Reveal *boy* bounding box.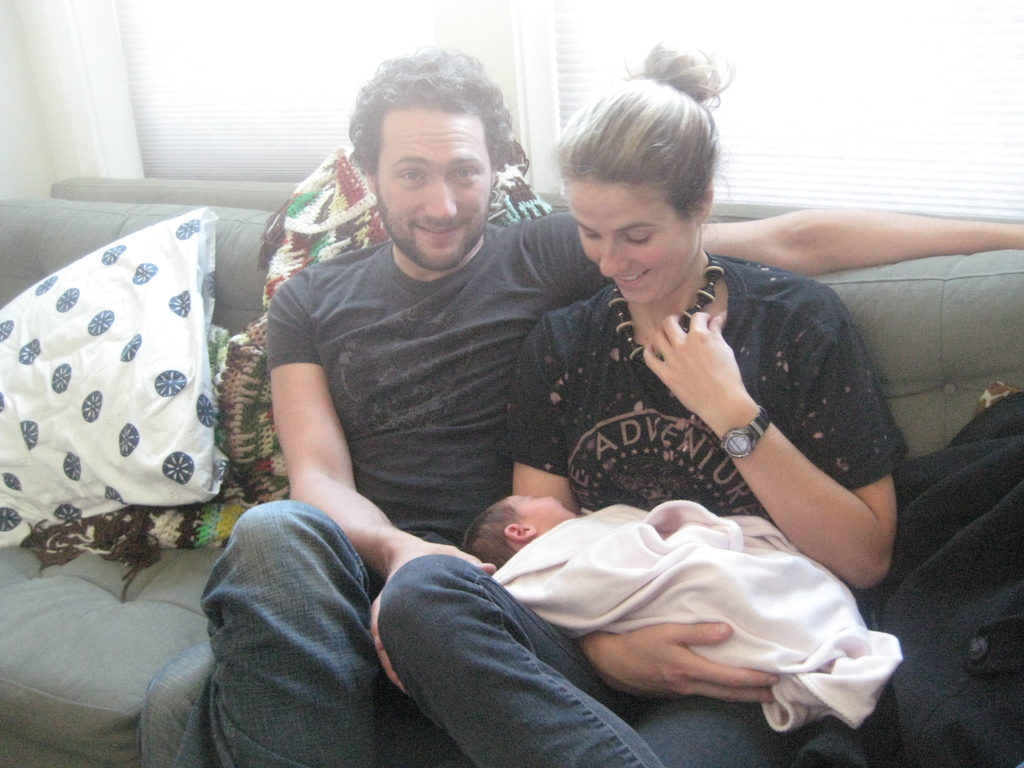
Revealed: rect(453, 486, 577, 572).
